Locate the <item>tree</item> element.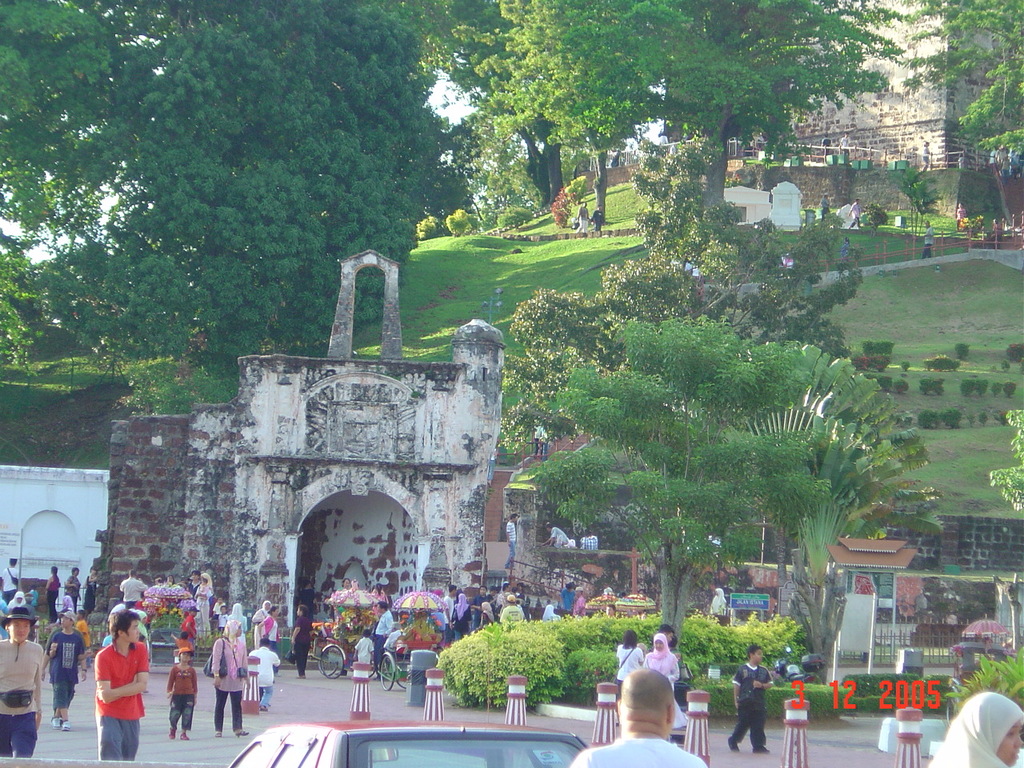
Element bbox: bbox(478, 0, 711, 216).
